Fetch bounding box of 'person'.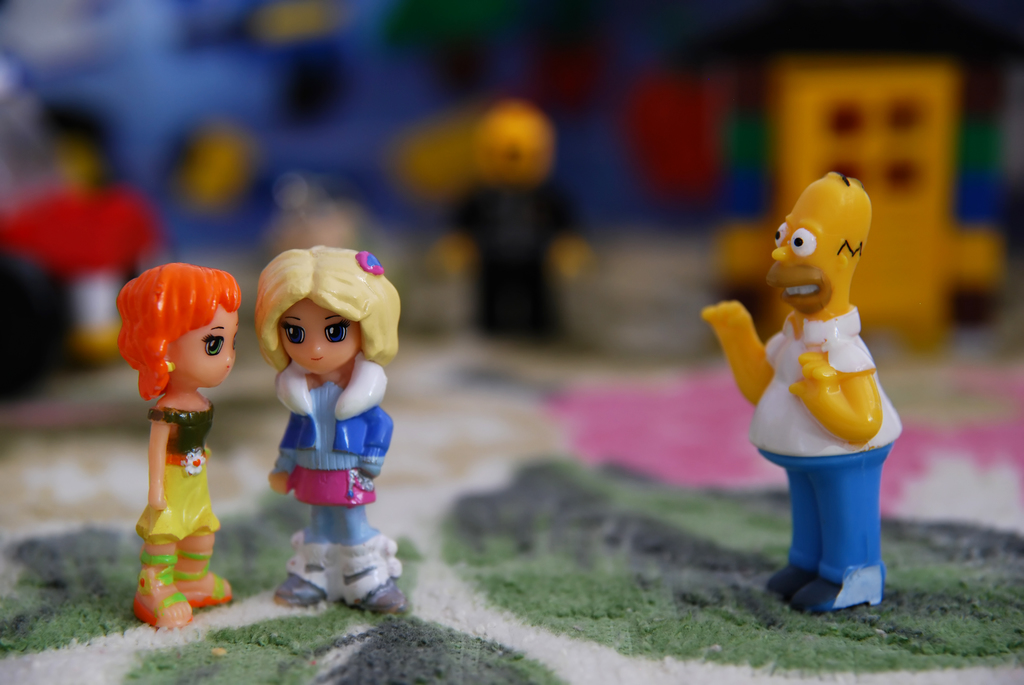
Bbox: locate(252, 235, 404, 617).
